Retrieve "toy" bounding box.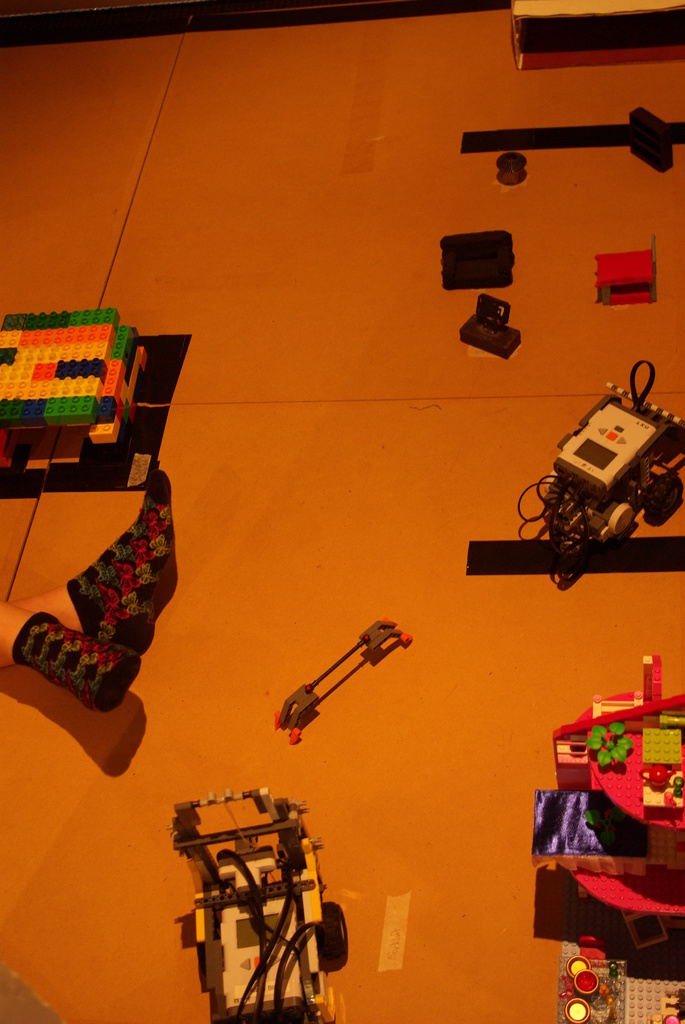
Bounding box: locate(515, 360, 684, 563).
